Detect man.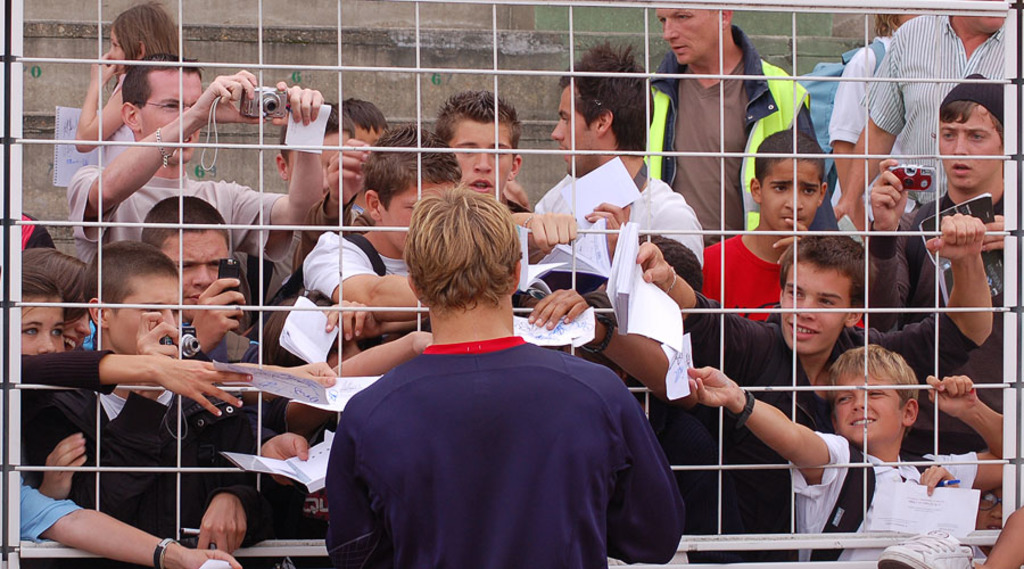
Detected at l=143, t=183, r=256, b=381.
